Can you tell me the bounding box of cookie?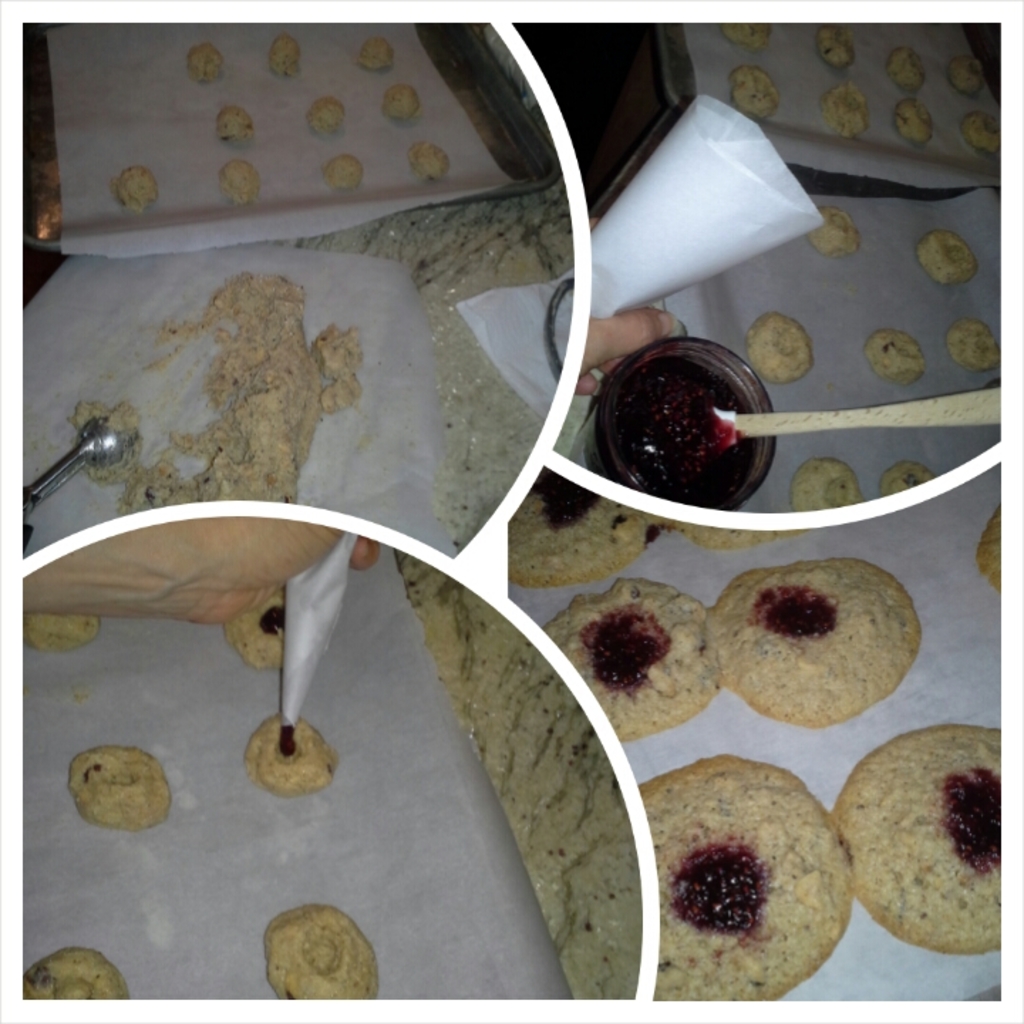
x1=668, y1=519, x2=801, y2=550.
